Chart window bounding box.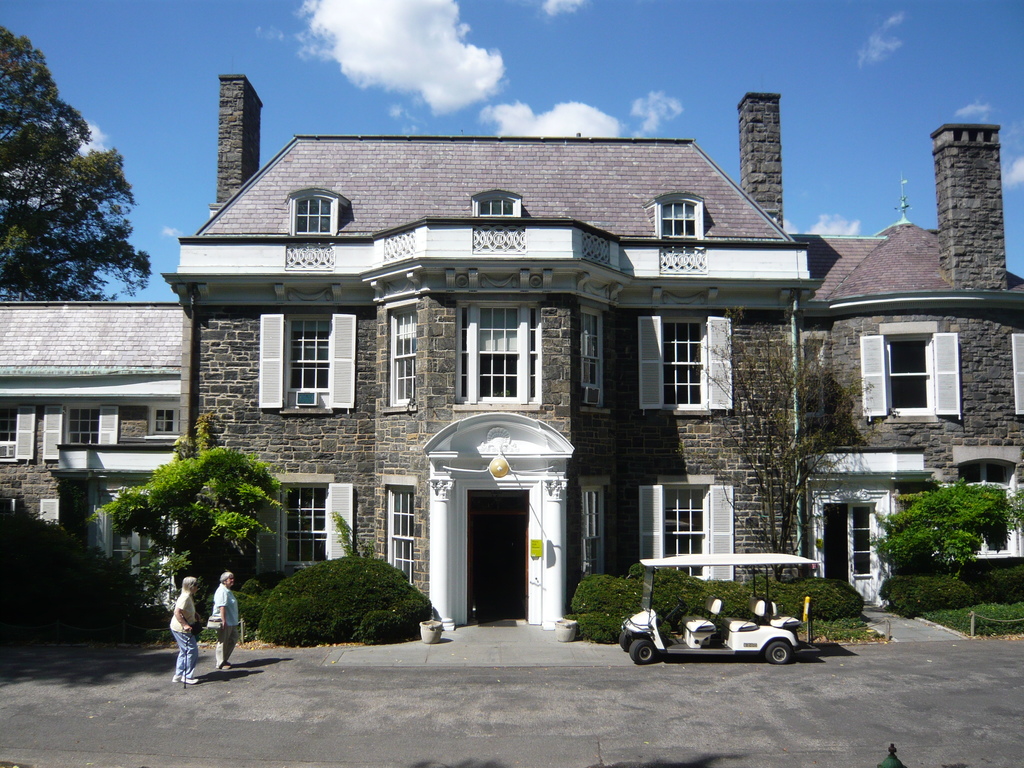
Charted: select_region(643, 484, 733, 589).
